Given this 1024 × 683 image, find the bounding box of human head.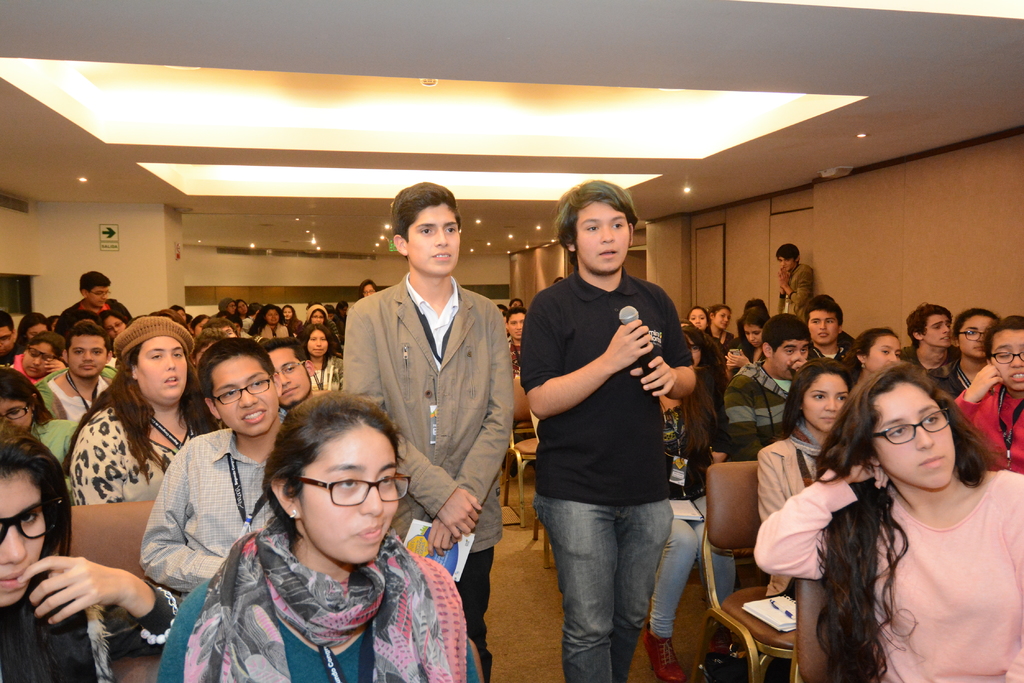
x1=564 y1=182 x2=637 y2=277.
